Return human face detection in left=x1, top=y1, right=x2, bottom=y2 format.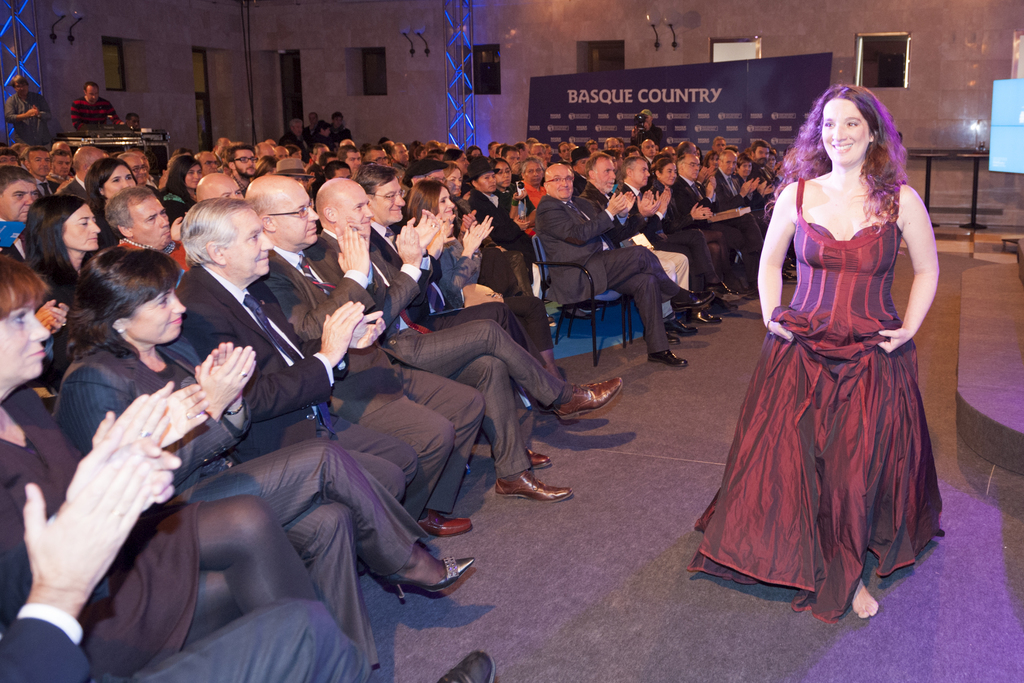
left=330, top=167, right=350, bottom=176.
